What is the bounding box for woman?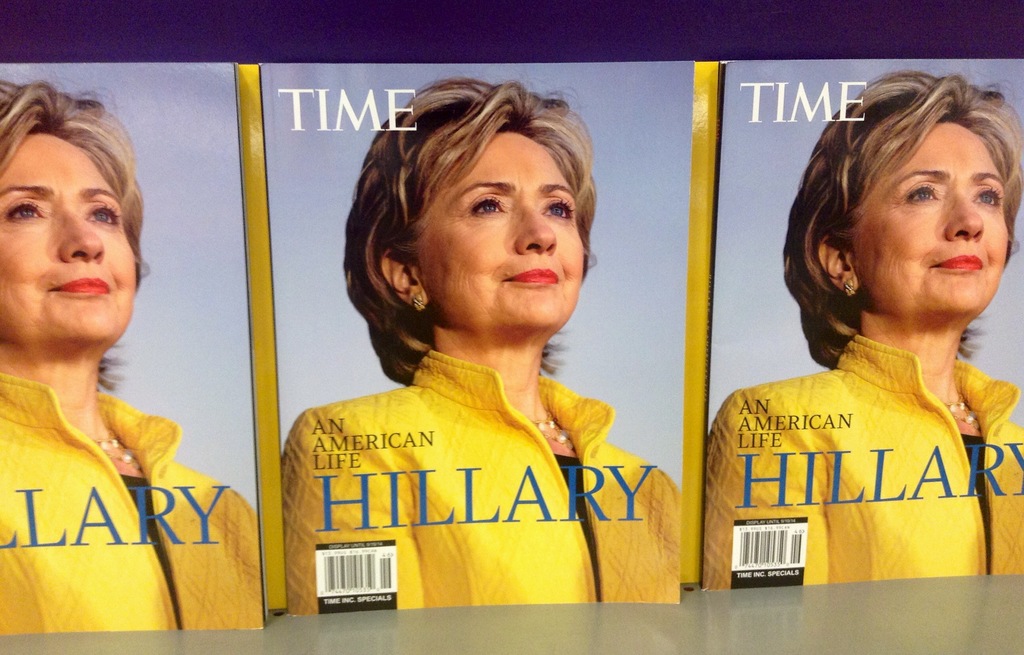
701,70,1023,588.
